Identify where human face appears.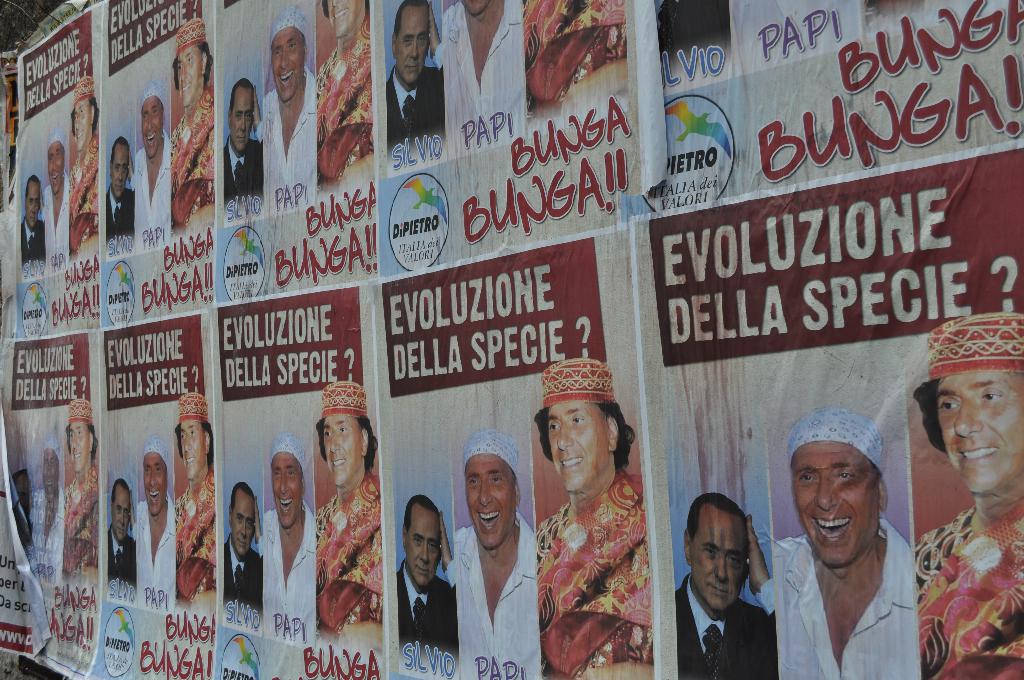
Appears at 329, 0, 360, 38.
